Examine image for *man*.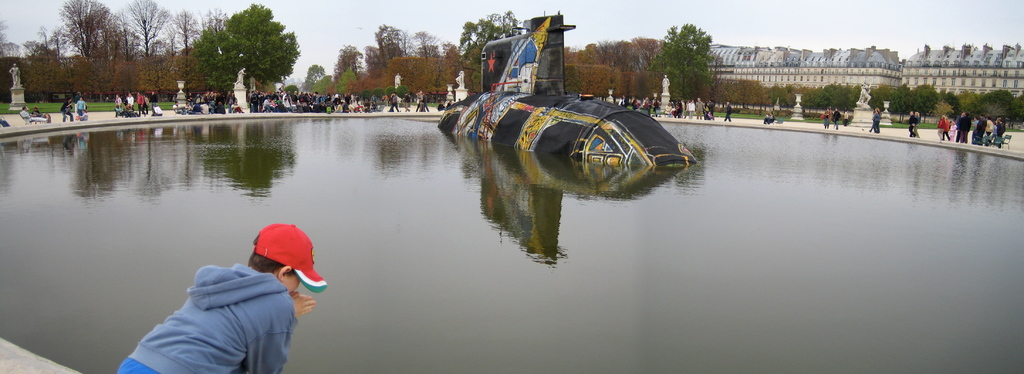
Examination result: {"left": 908, "top": 110, "right": 916, "bottom": 136}.
